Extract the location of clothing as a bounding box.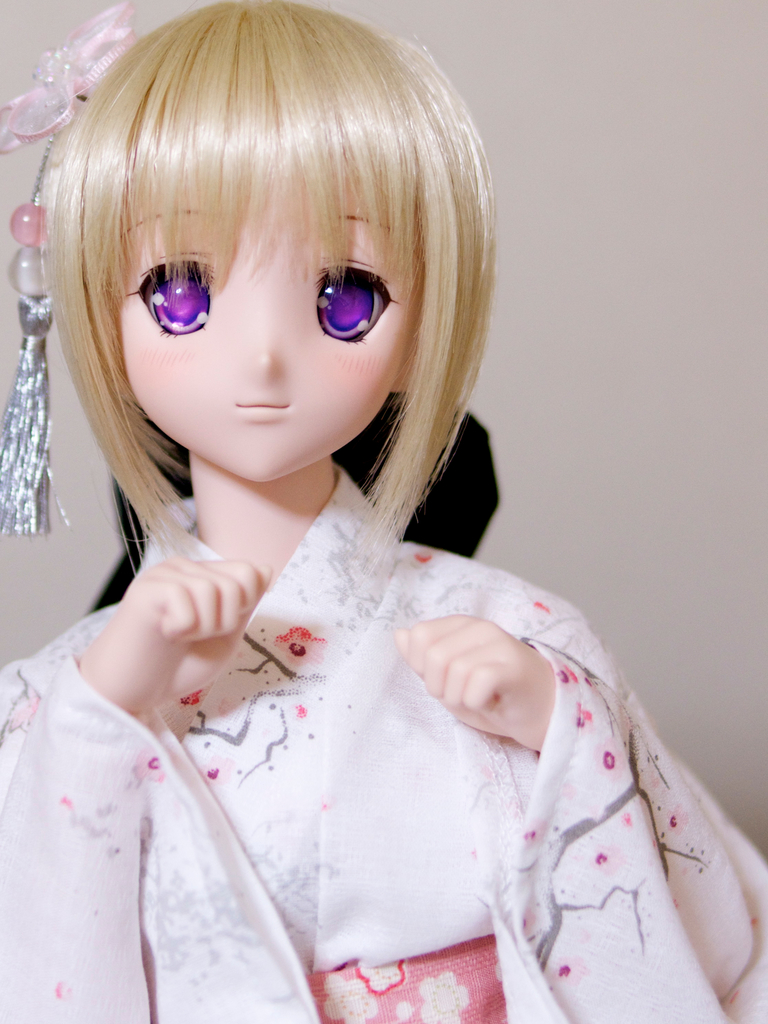
box(1, 462, 767, 1023).
